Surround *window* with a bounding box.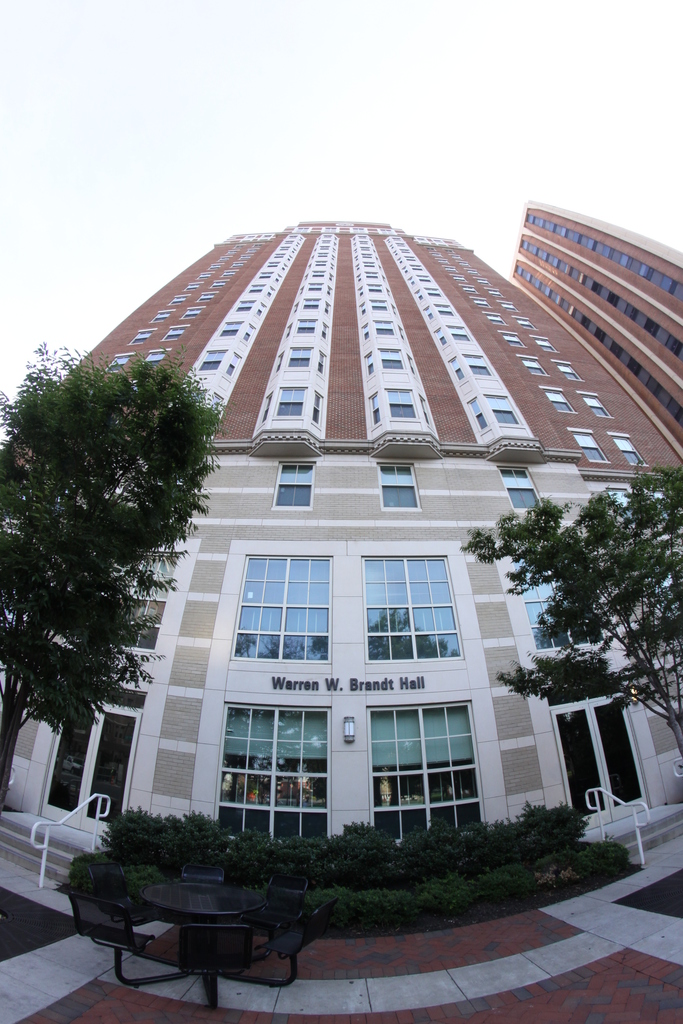
<box>291,319,317,338</box>.
